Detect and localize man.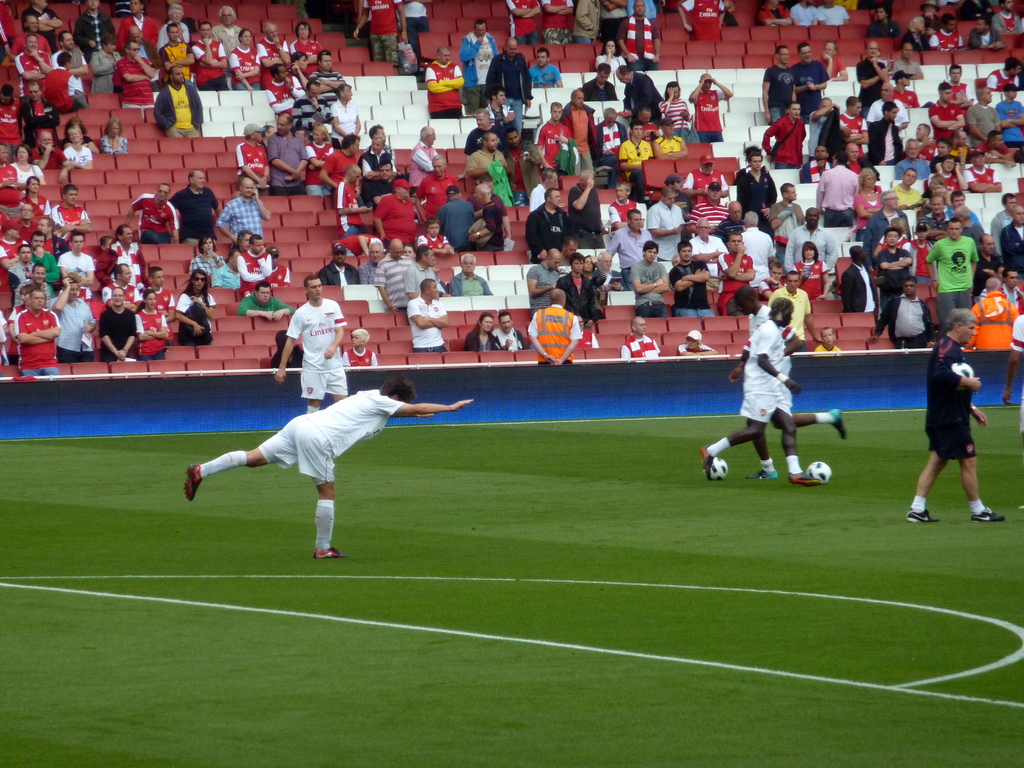
Localized at [x1=10, y1=78, x2=59, y2=132].
